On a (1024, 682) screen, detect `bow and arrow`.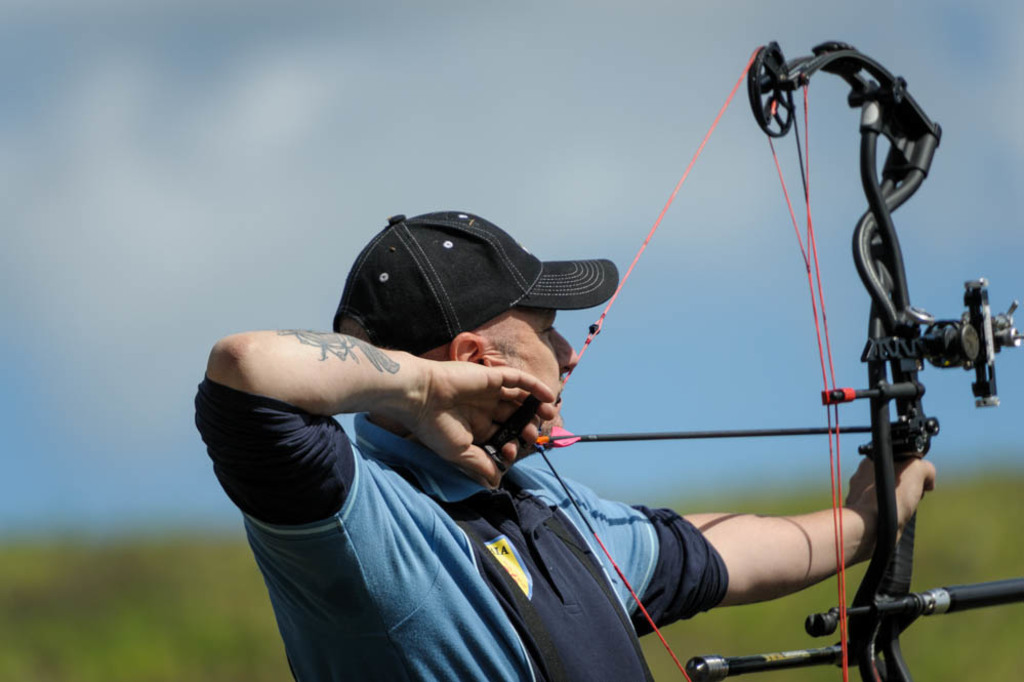
[x1=485, y1=39, x2=1023, y2=681].
